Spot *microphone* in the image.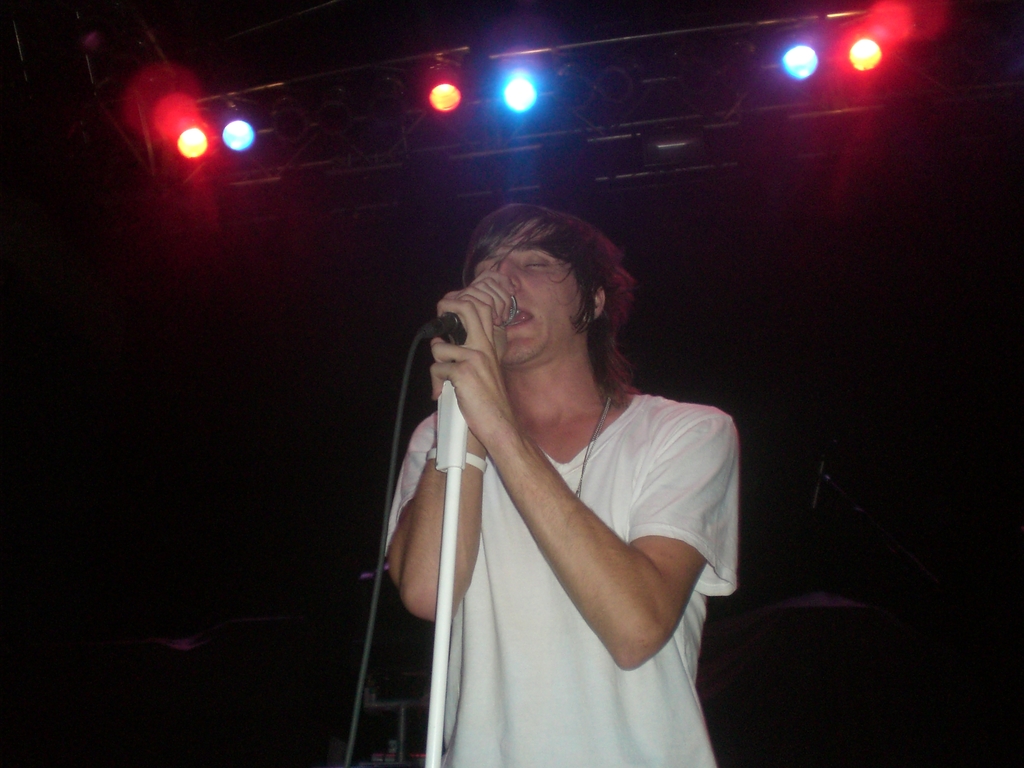
*microphone* found at <box>444,294,516,332</box>.
